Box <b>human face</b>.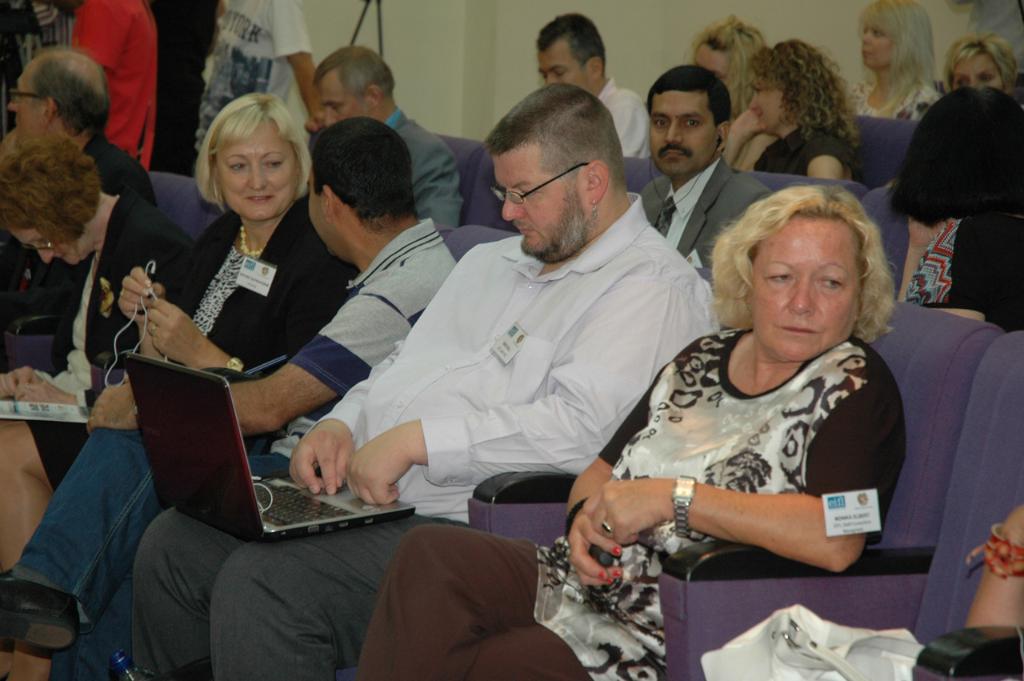
0 222 86 263.
